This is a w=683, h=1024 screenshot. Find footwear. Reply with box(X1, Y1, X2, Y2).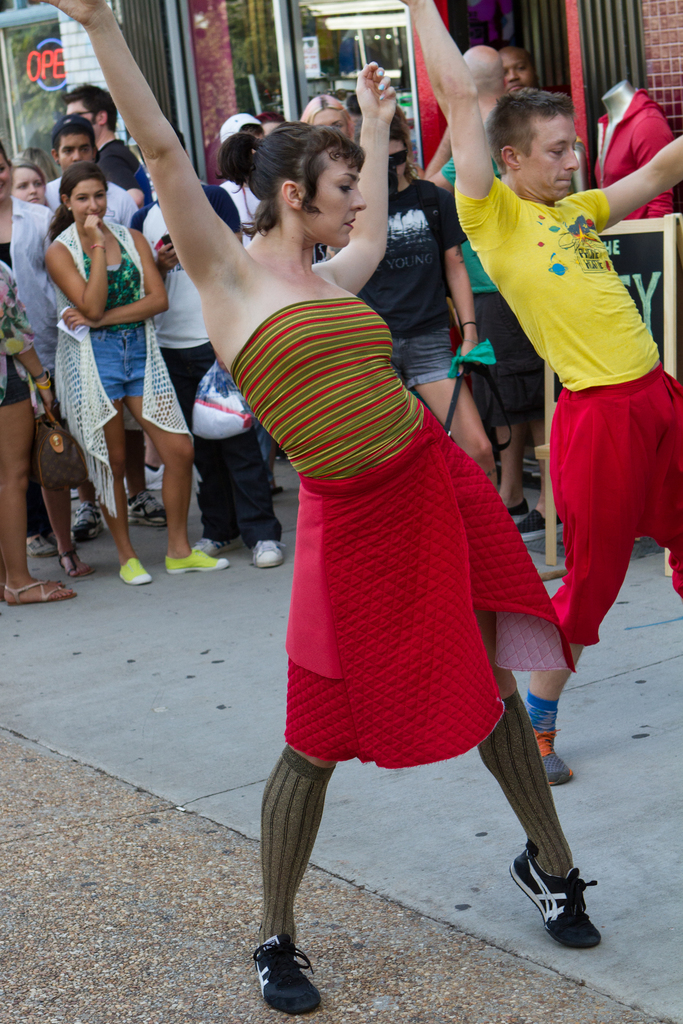
box(246, 934, 322, 1012).
